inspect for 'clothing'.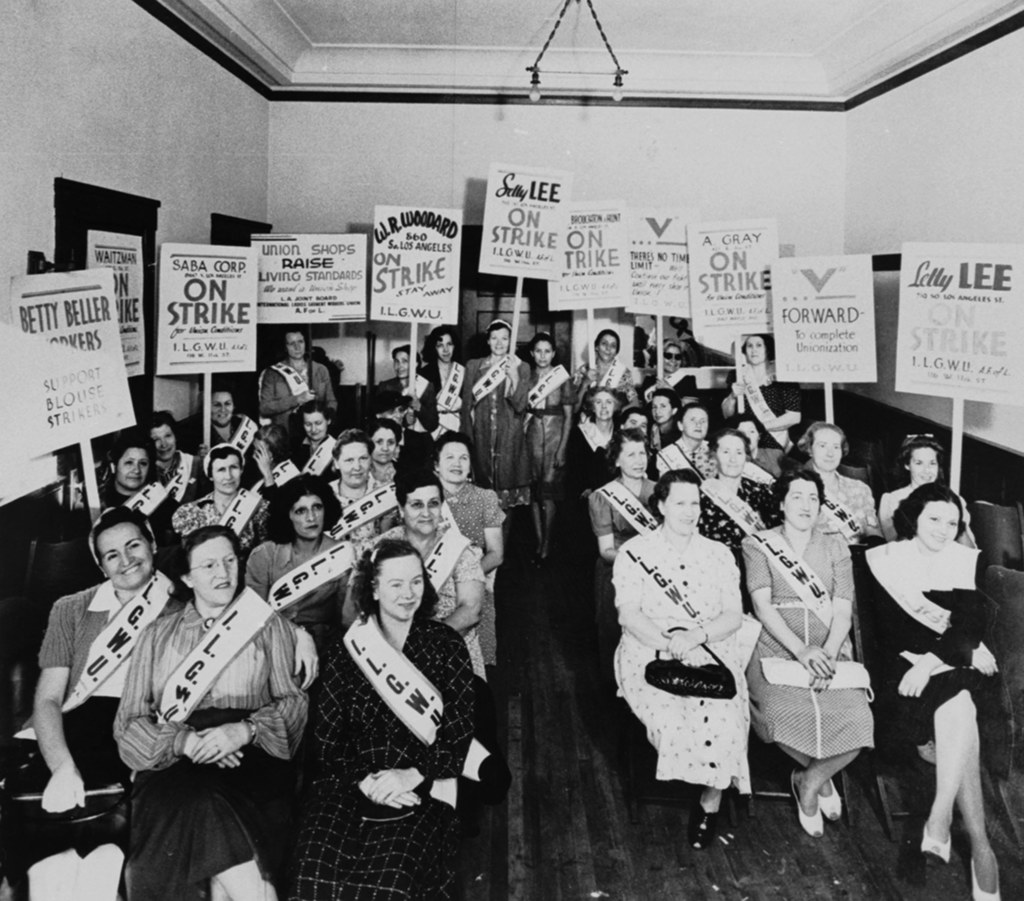
Inspection: <box>465,351,530,492</box>.
